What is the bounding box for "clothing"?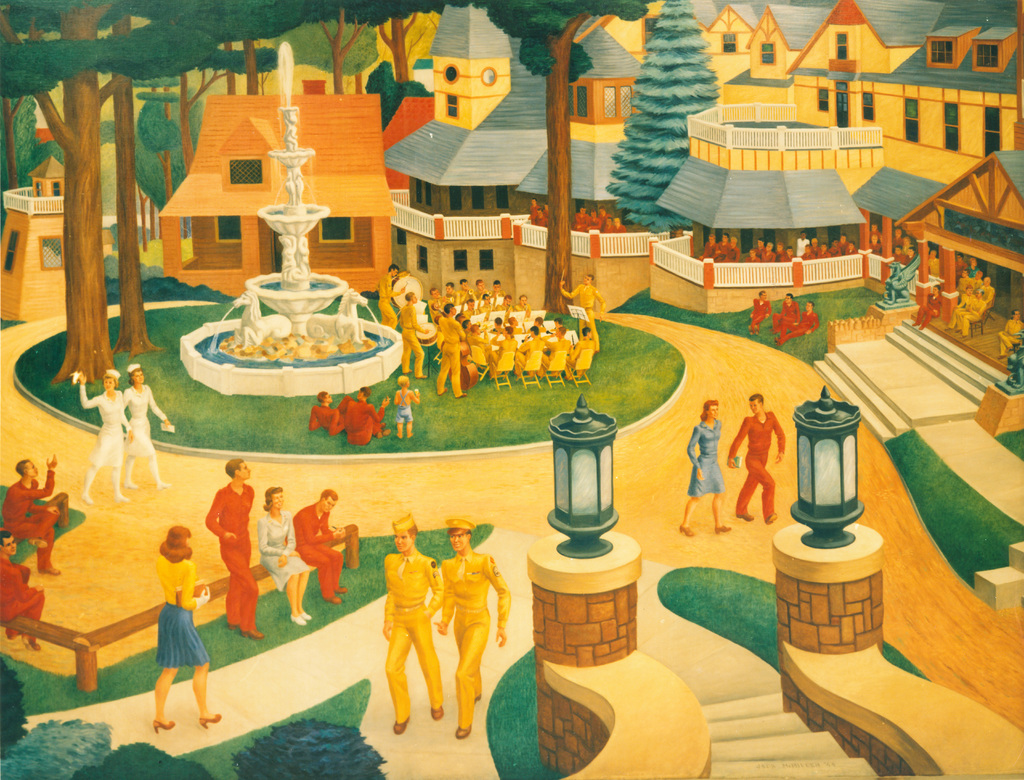
(346, 401, 386, 445).
